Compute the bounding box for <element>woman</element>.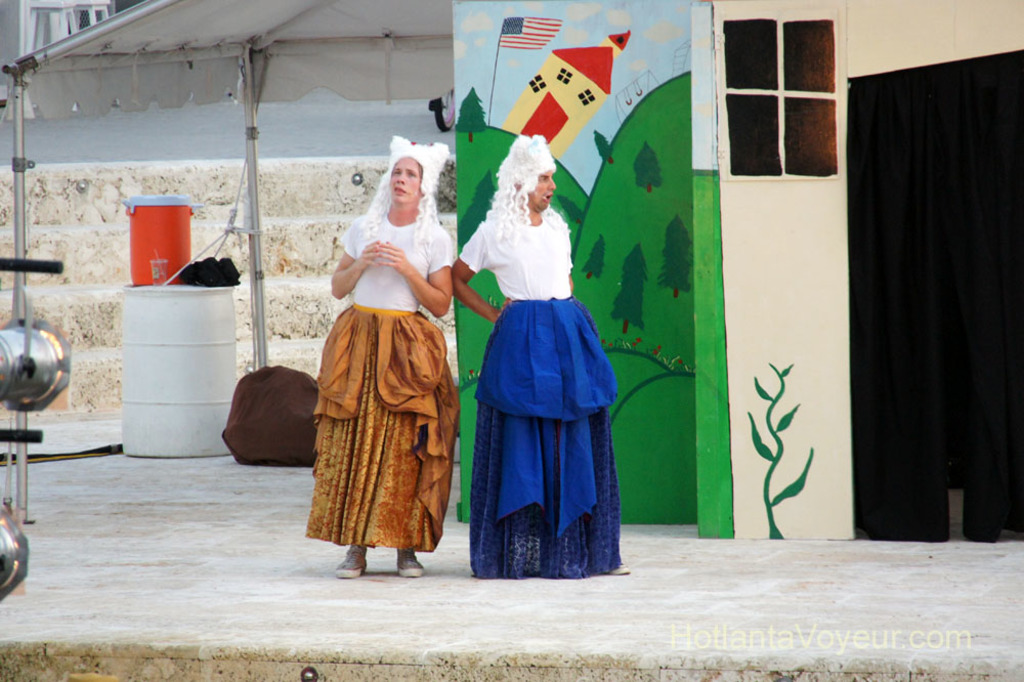
x1=297, y1=136, x2=459, y2=580.
